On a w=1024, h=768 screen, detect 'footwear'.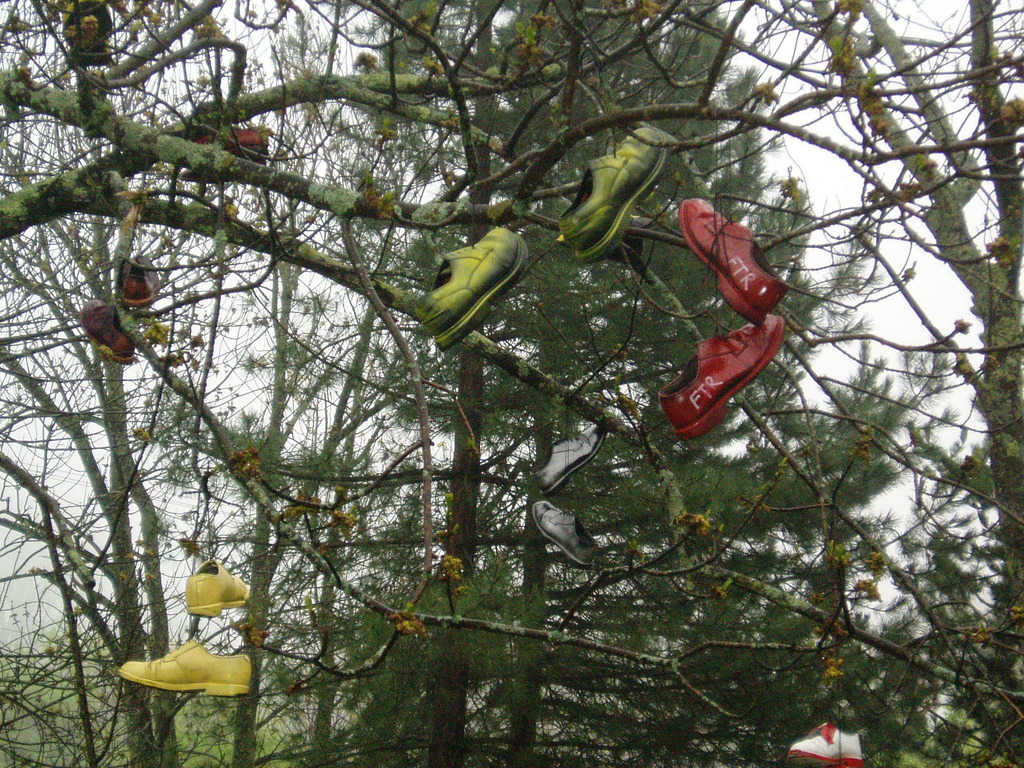
<bbox>785, 716, 865, 767</bbox>.
